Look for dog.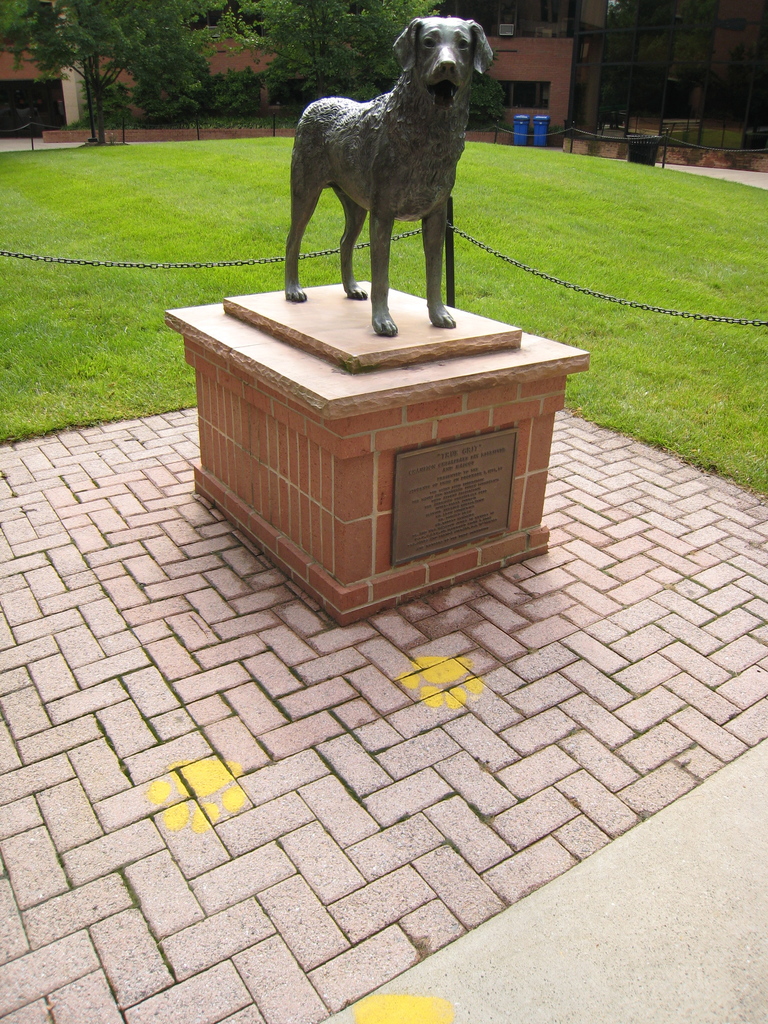
Found: rect(286, 15, 491, 333).
